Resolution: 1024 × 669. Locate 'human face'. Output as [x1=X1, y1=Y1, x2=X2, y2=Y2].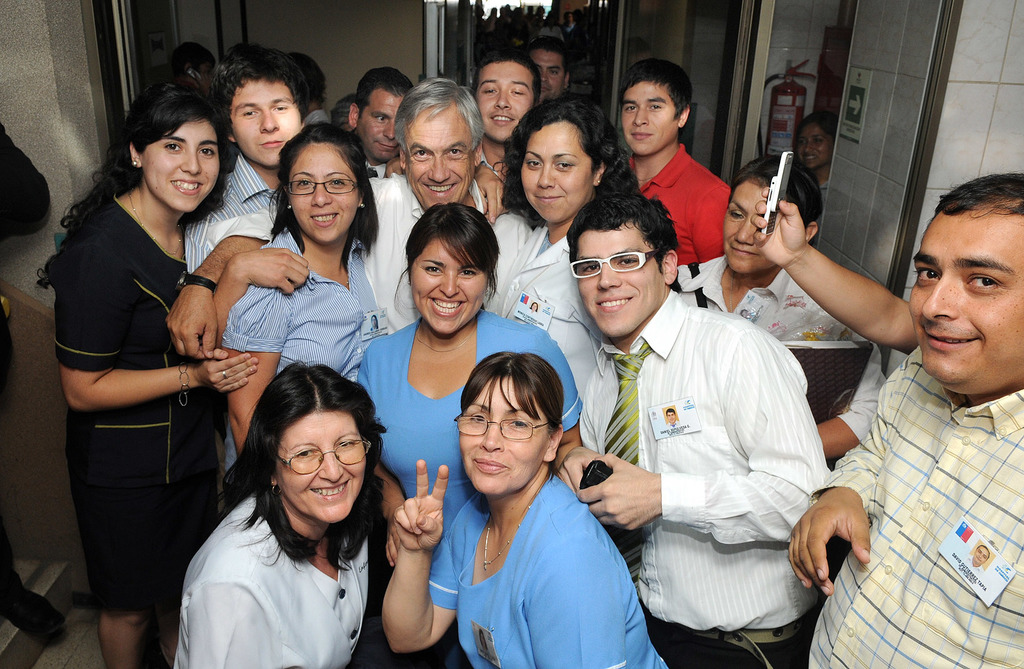
[x1=620, y1=82, x2=676, y2=153].
